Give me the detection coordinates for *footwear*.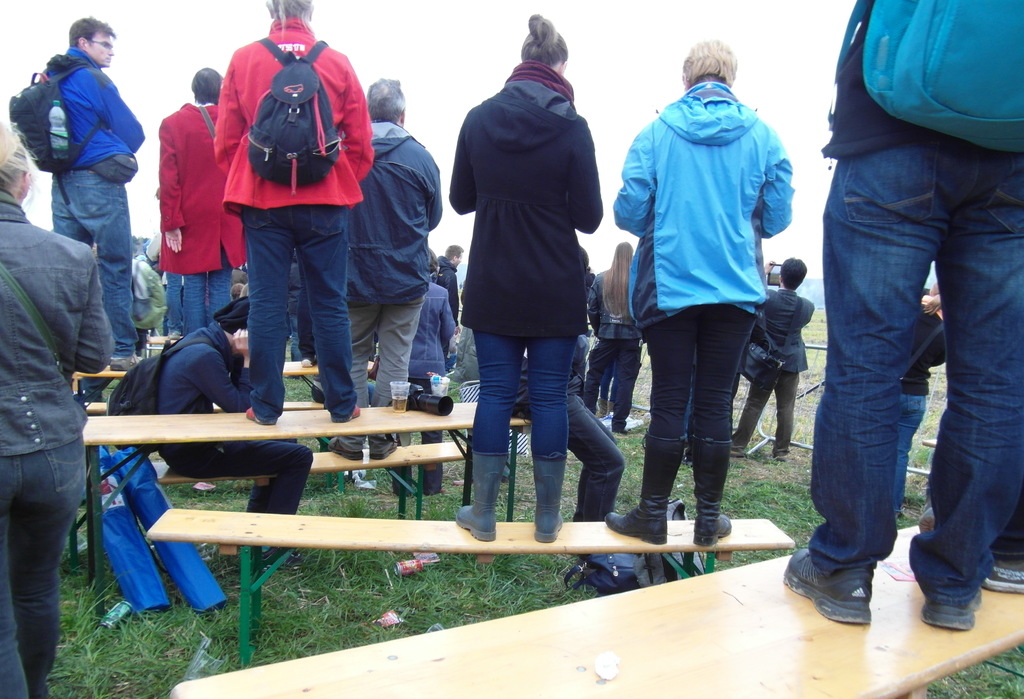
bbox(243, 410, 275, 424).
